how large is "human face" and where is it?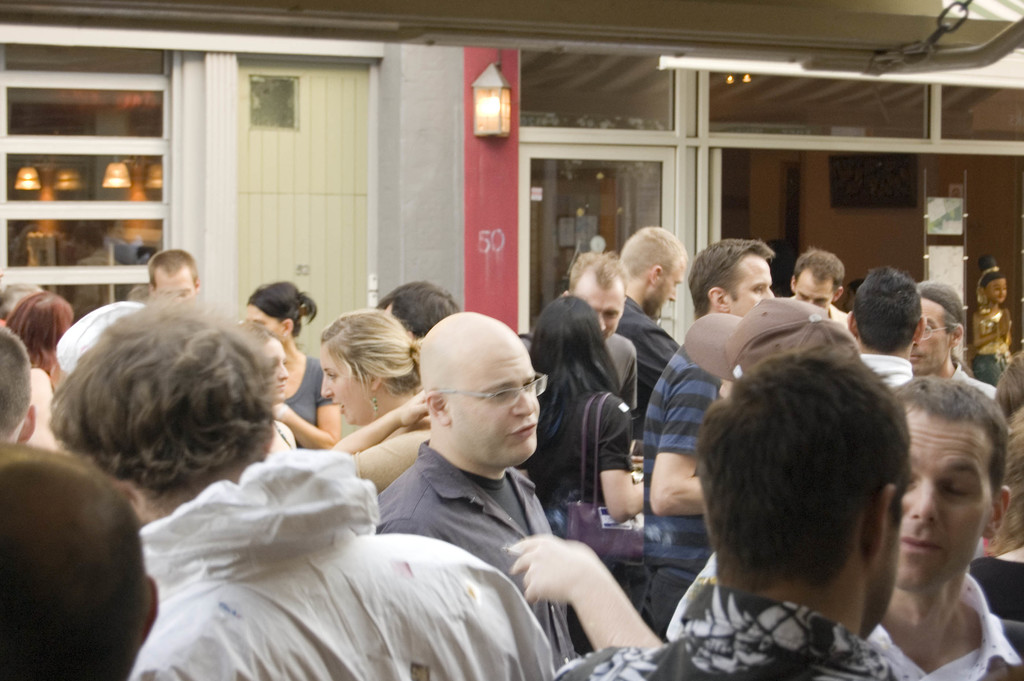
Bounding box: bbox(791, 268, 833, 306).
